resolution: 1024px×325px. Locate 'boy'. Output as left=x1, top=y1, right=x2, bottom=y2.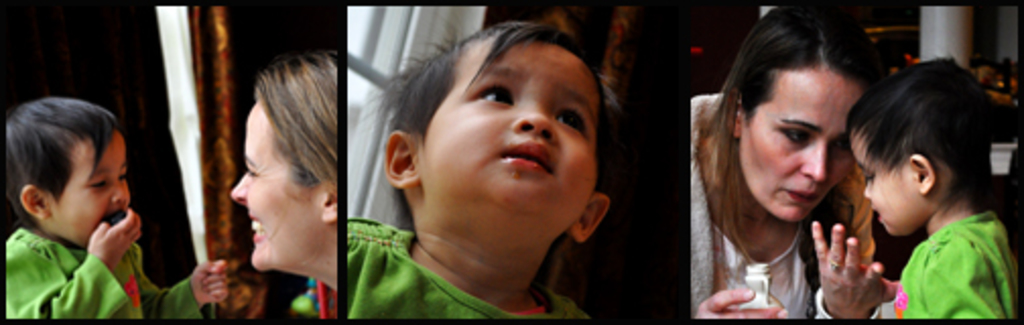
left=327, top=18, right=612, bottom=323.
